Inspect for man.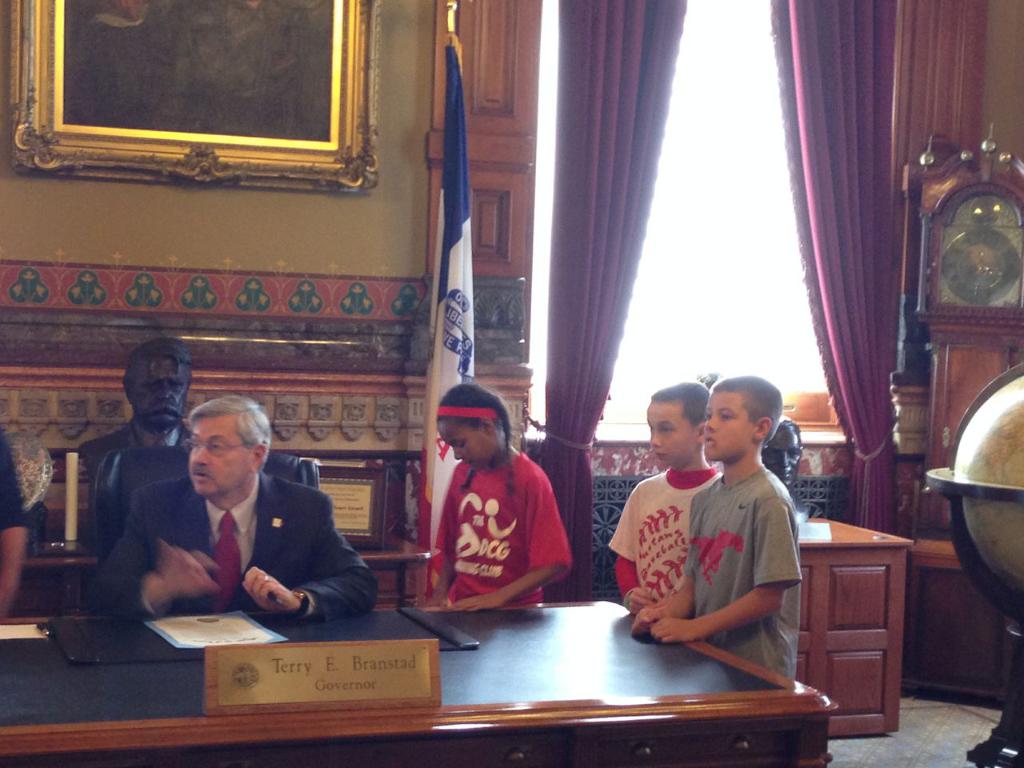
Inspection: <box>75,335,189,559</box>.
